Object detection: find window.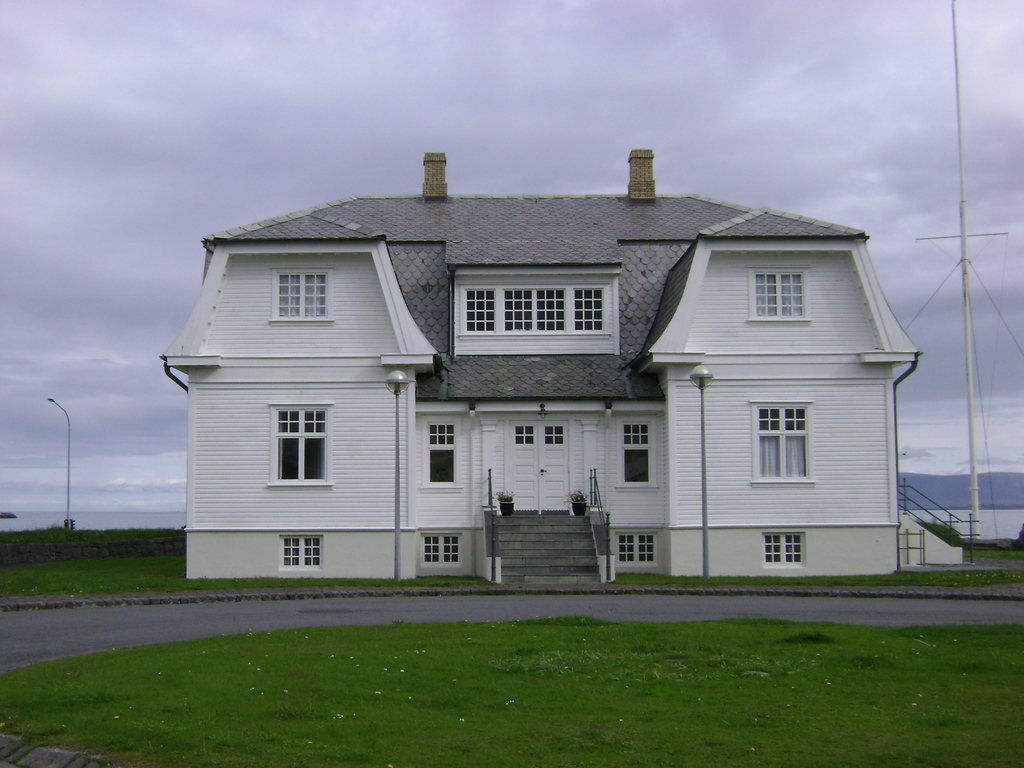
rect(264, 399, 333, 488).
